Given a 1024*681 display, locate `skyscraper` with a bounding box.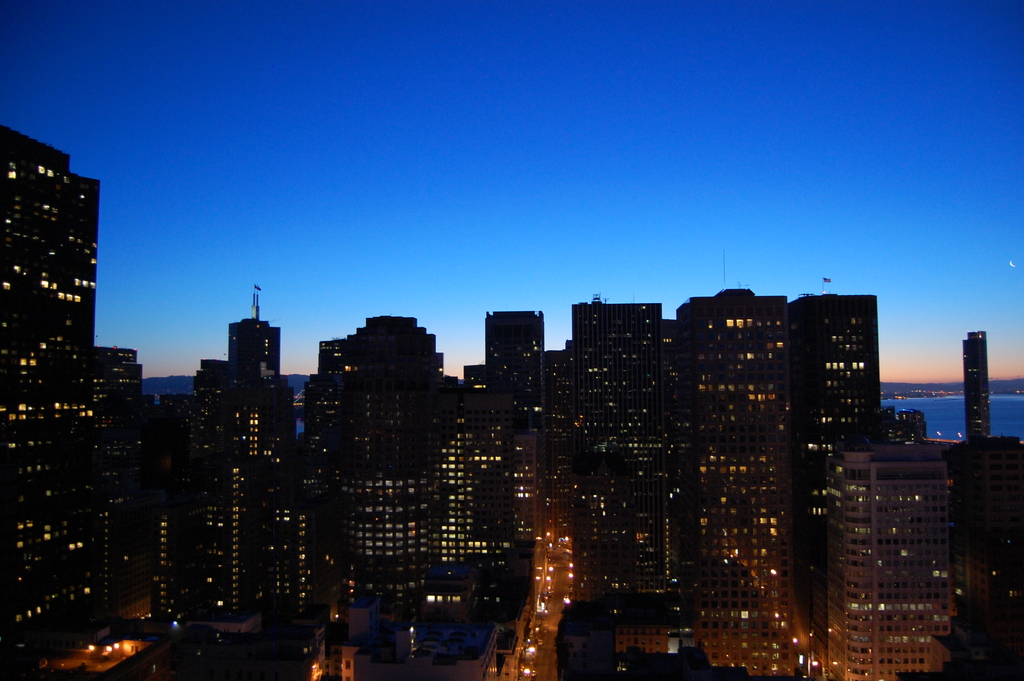
Located: 488,310,692,654.
